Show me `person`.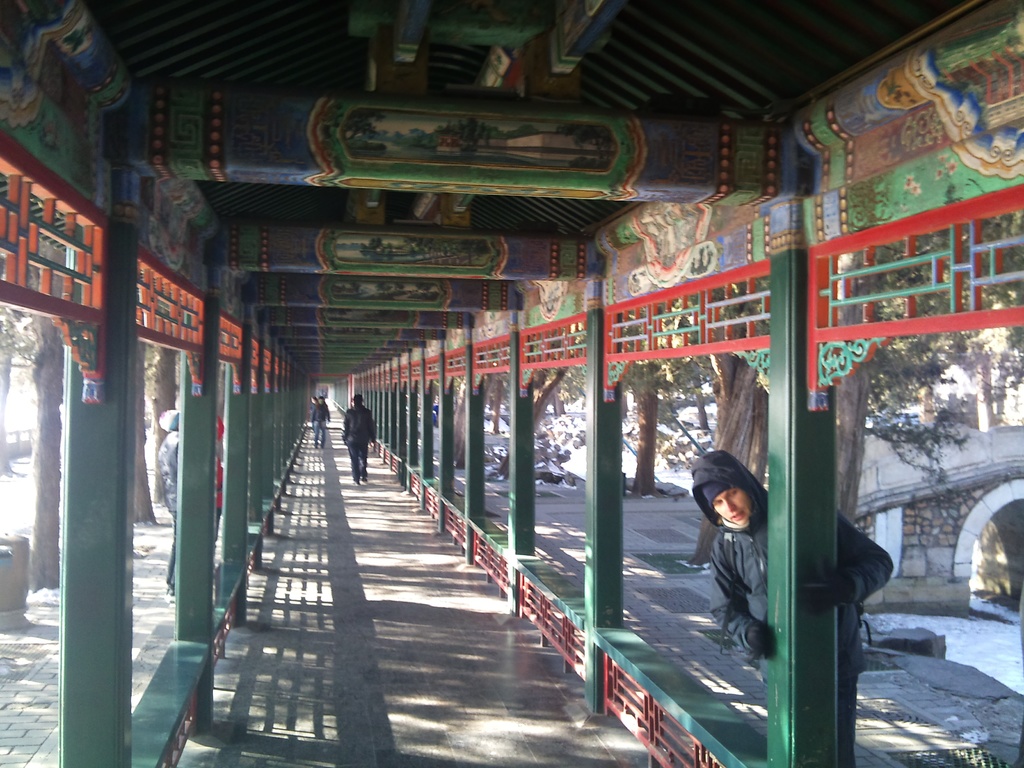
`person` is here: 150:407:184:595.
